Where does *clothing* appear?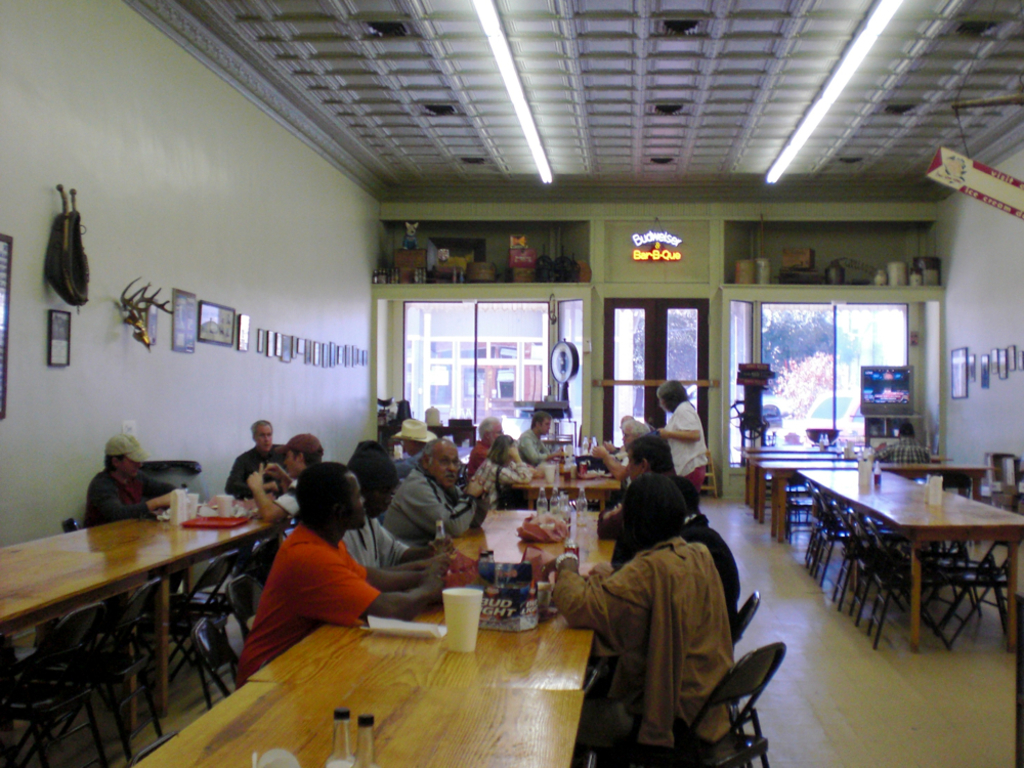
Appears at <bbox>236, 521, 387, 691</bbox>.
